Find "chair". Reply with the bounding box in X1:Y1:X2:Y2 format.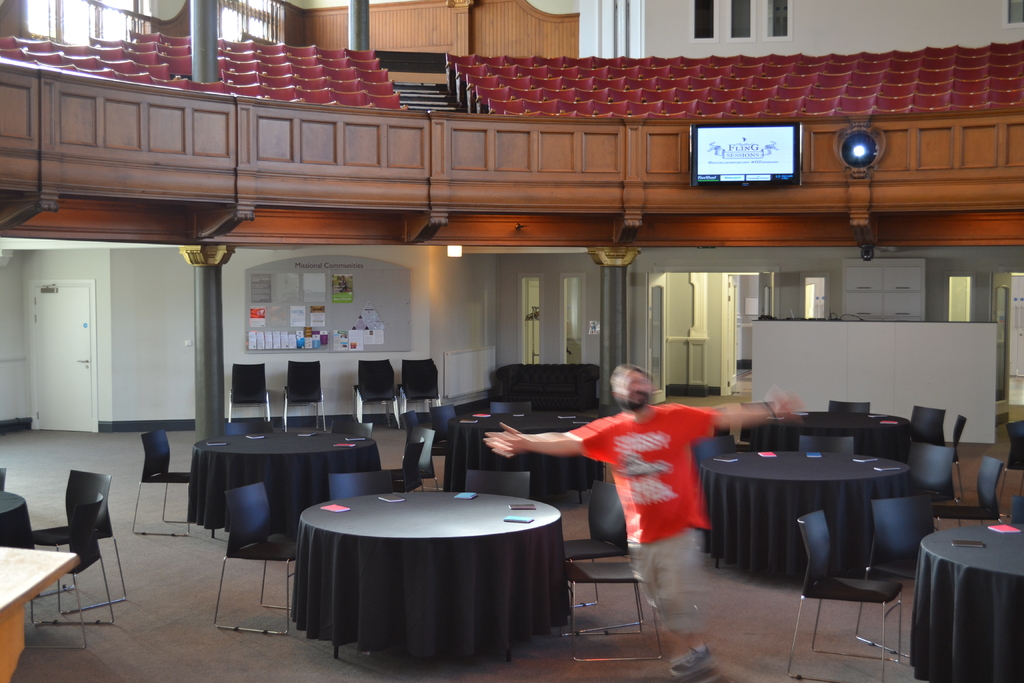
565:483:632:552.
